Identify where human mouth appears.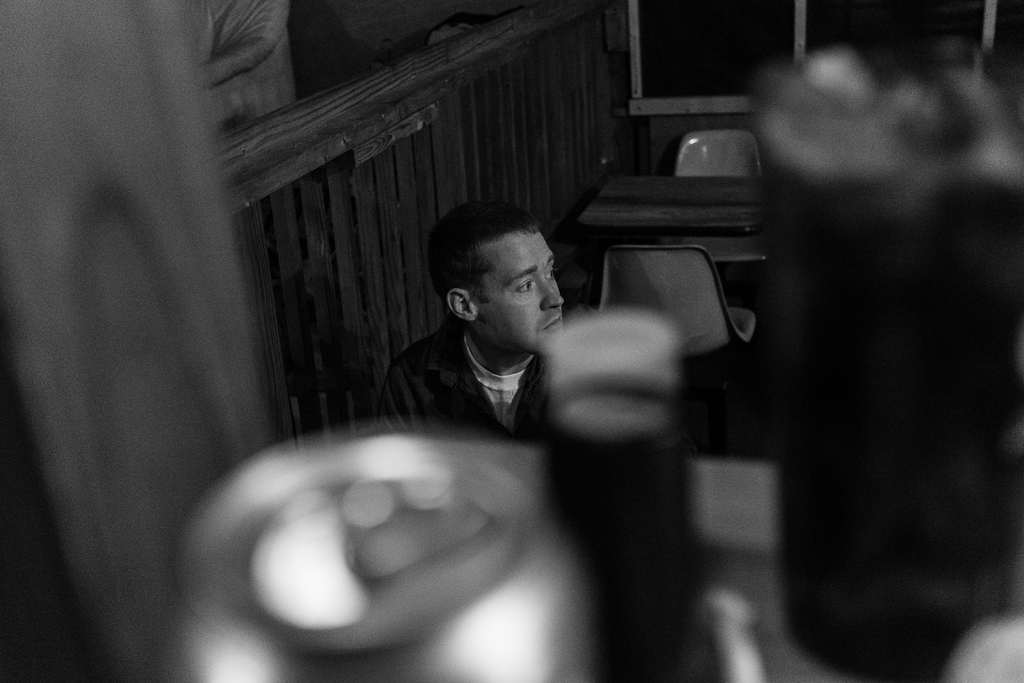
Appears at <bbox>541, 311, 570, 337</bbox>.
